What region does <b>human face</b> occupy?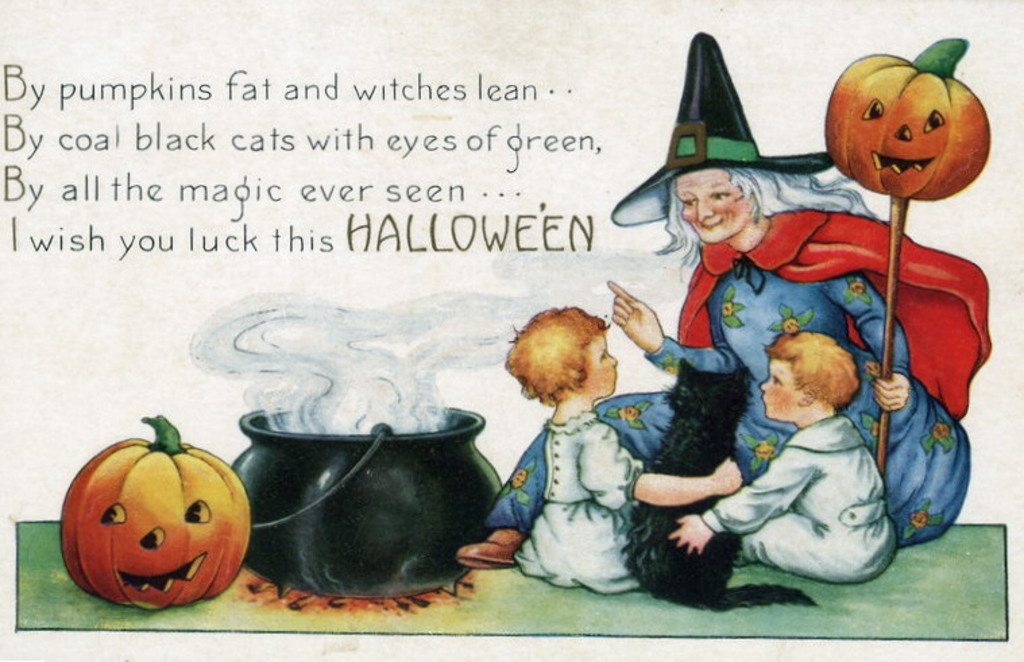
<box>765,349,803,414</box>.
